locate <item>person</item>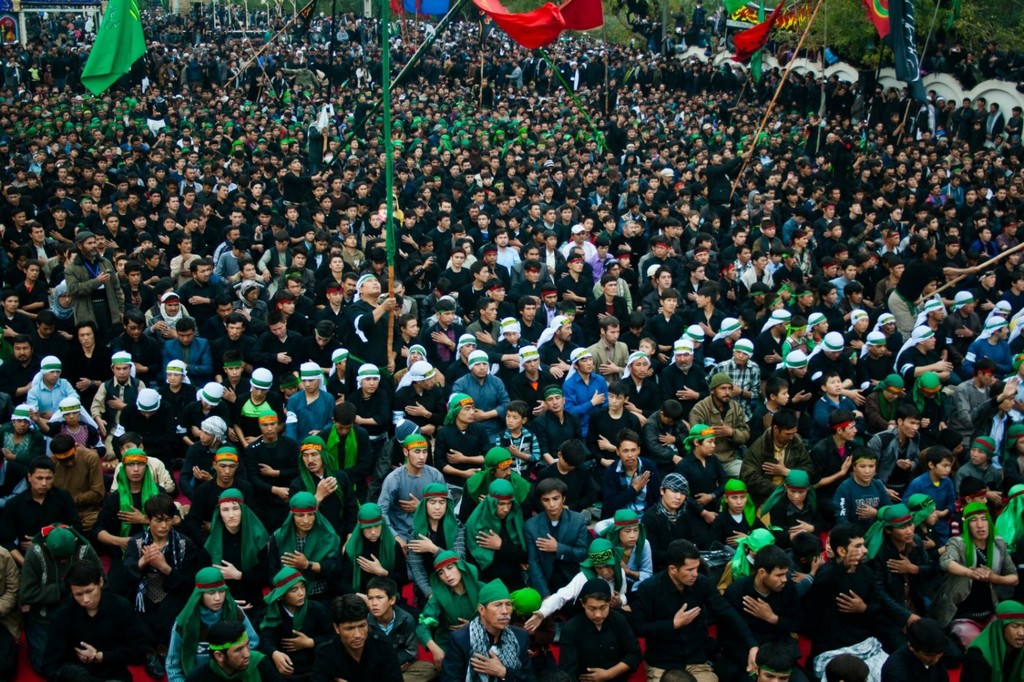
<bbox>744, 629, 805, 681</bbox>
